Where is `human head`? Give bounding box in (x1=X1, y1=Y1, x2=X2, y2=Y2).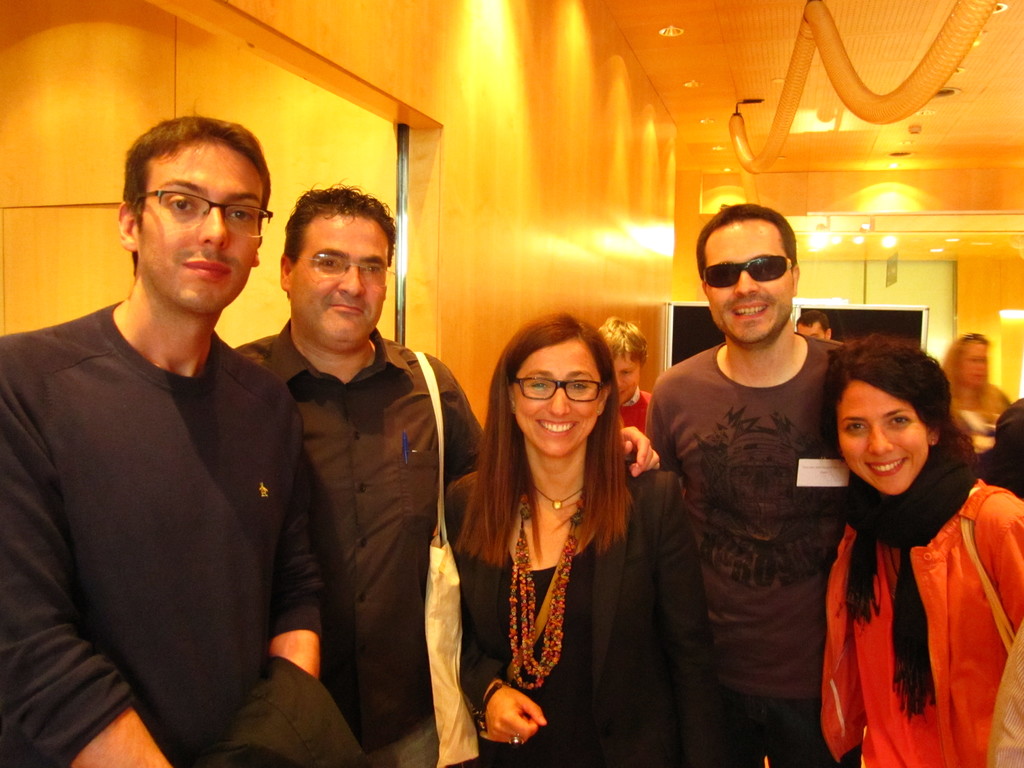
(x1=692, y1=202, x2=799, y2=344).
